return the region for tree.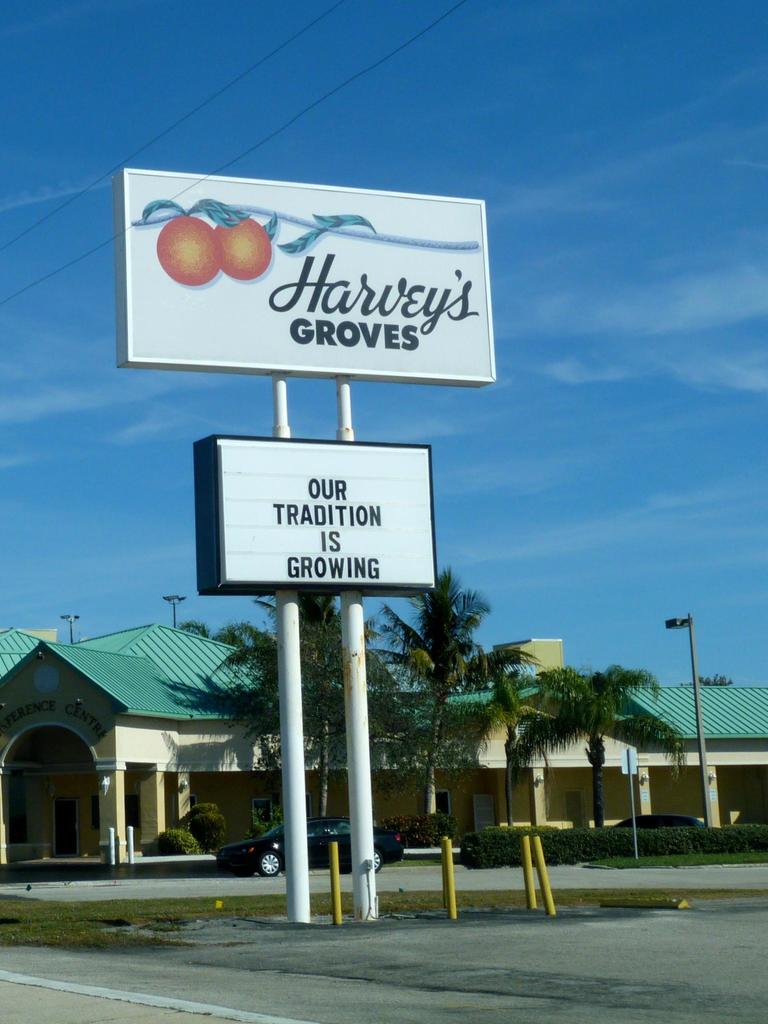
373:570:537:829.
